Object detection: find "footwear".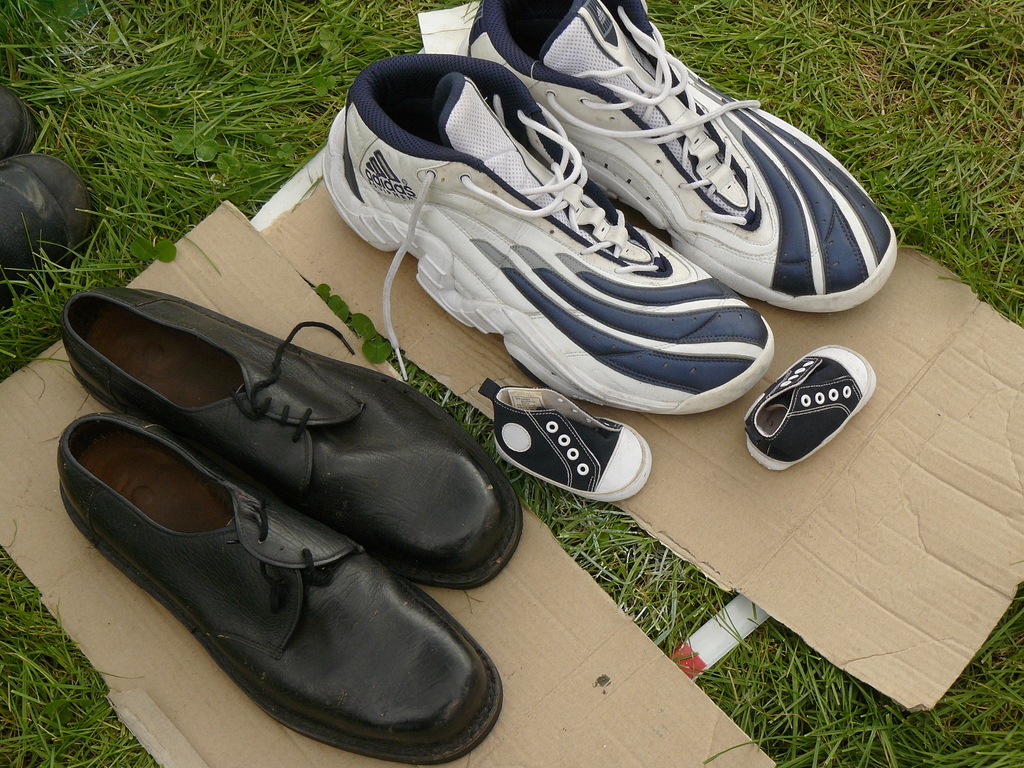
Rect(0, 82, 36, 160).
